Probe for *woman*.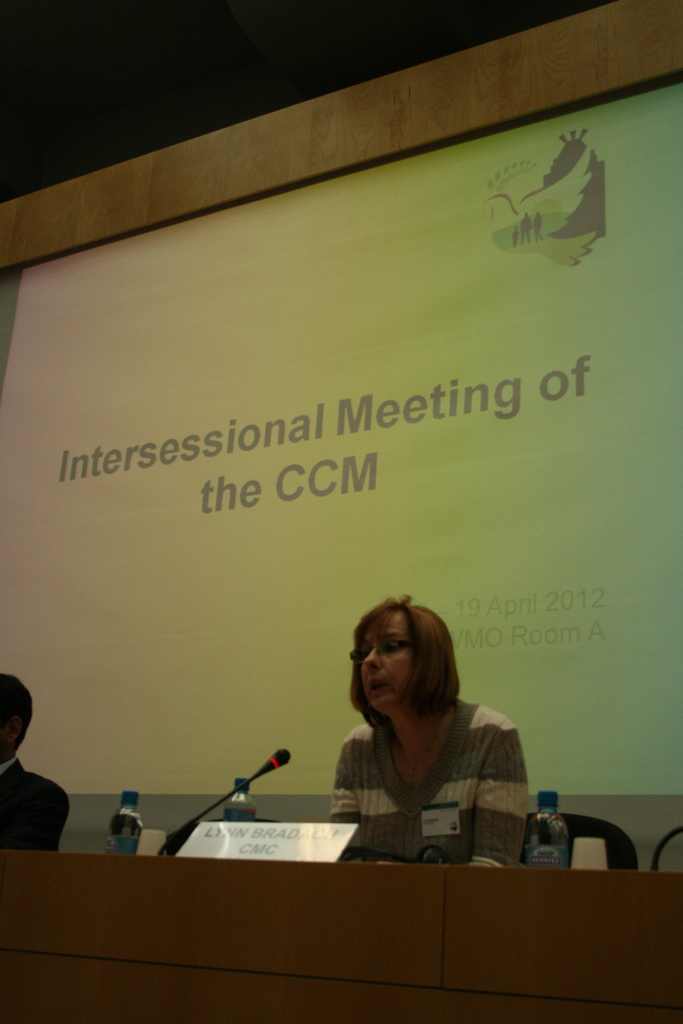
Probe result: [311, 603, 538, 872].
